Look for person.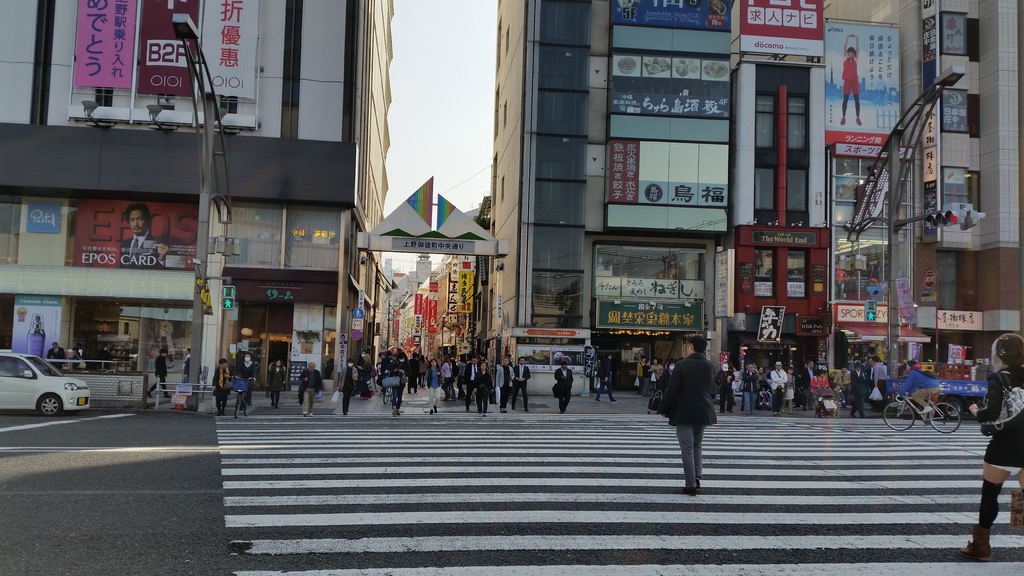
Found: x1=116, y1=207, x2=179, y2=269.
